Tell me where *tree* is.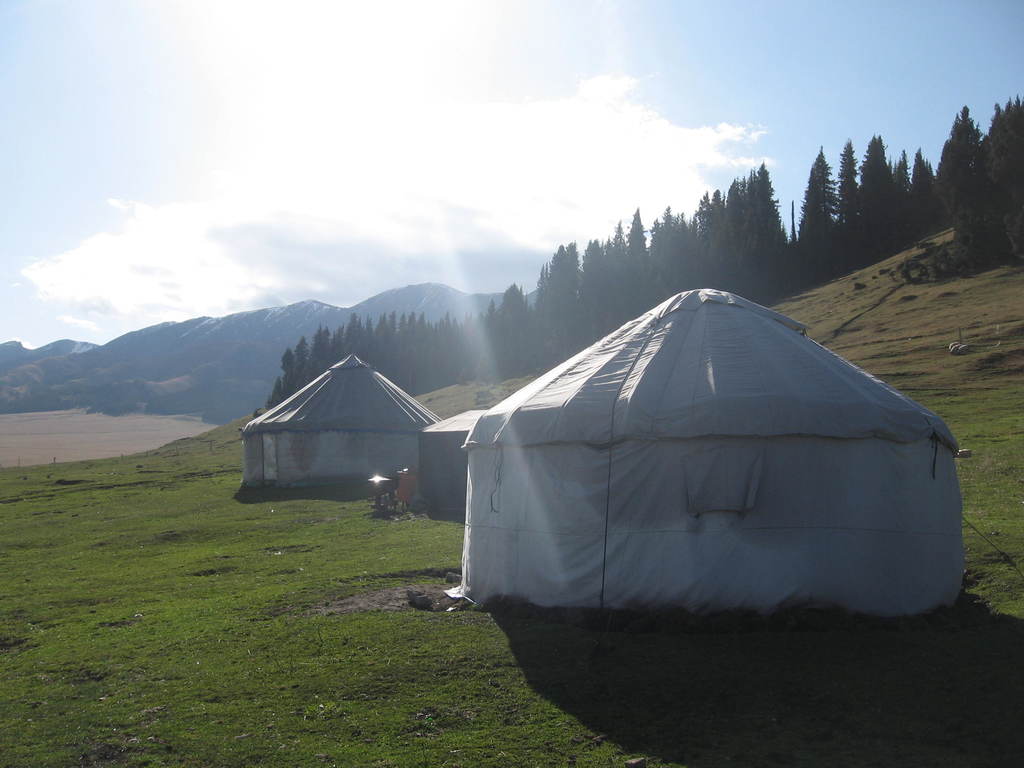
*tree* is at [x1=691, y1=195, x2=710, y2=231].
